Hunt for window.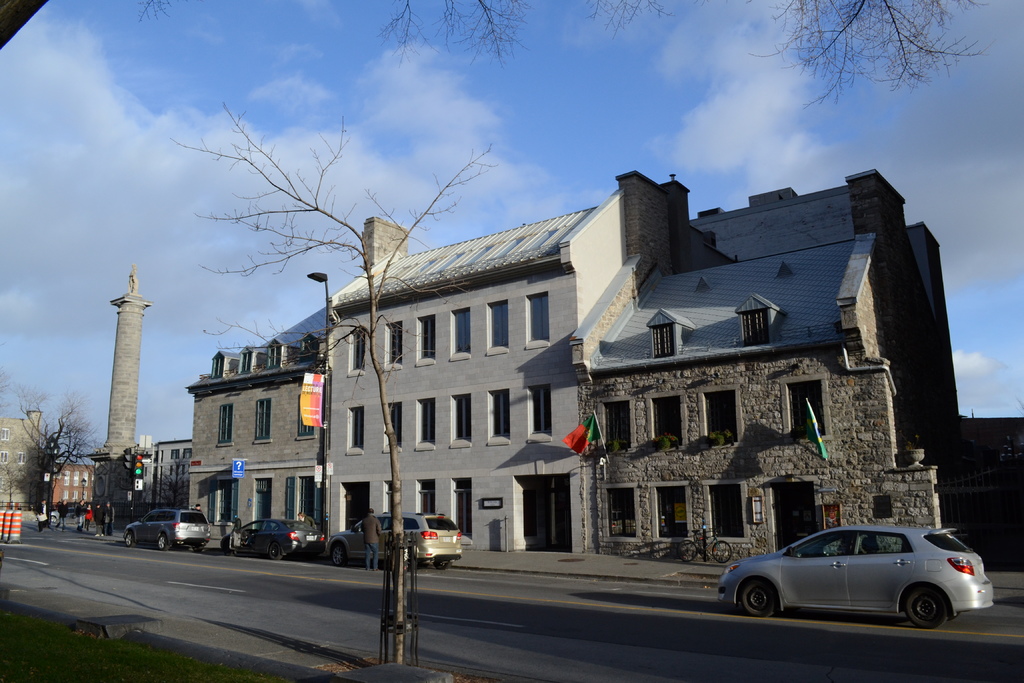
Hunted down at bbox=(781, 375, 833, 443).
